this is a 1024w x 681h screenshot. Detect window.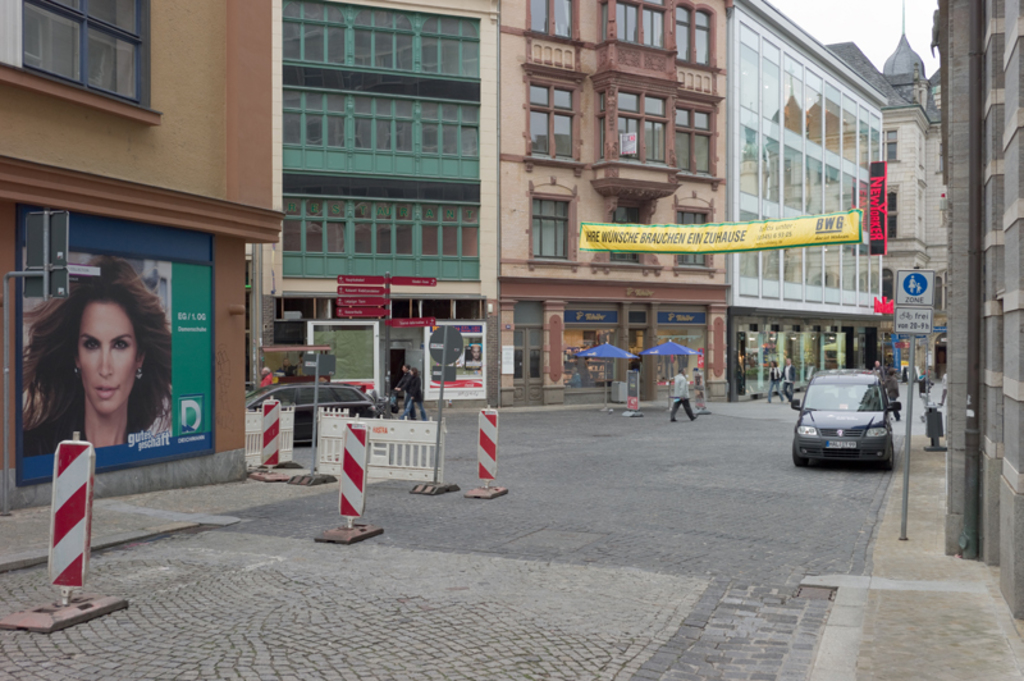
pyautogui.locateOnScreen(609, 0, 668, 68).
